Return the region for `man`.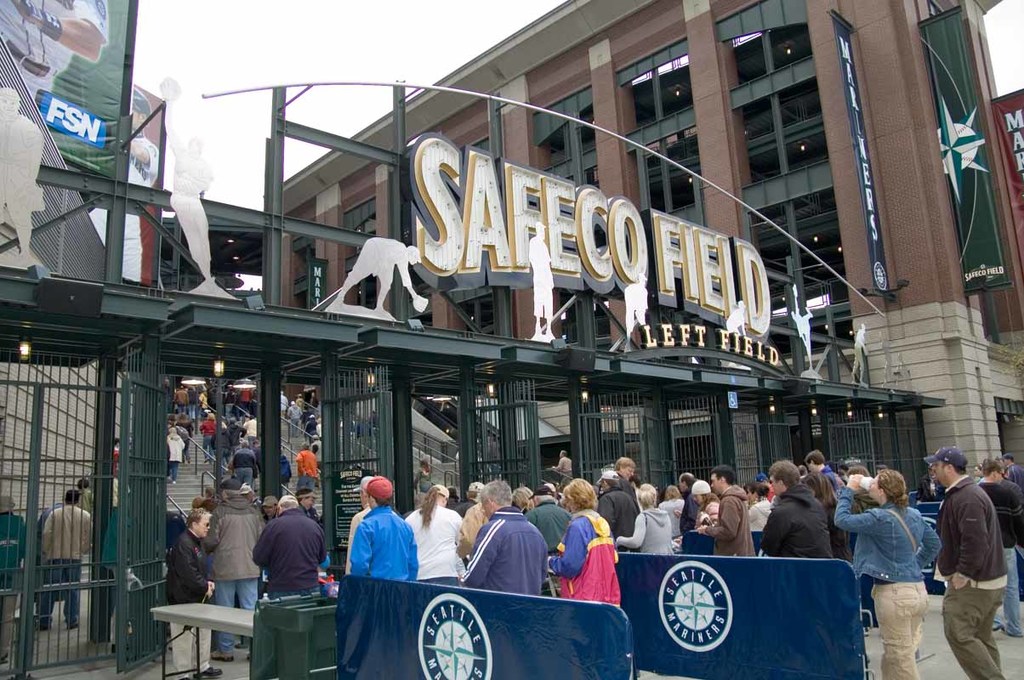
[42,483,94,626].
